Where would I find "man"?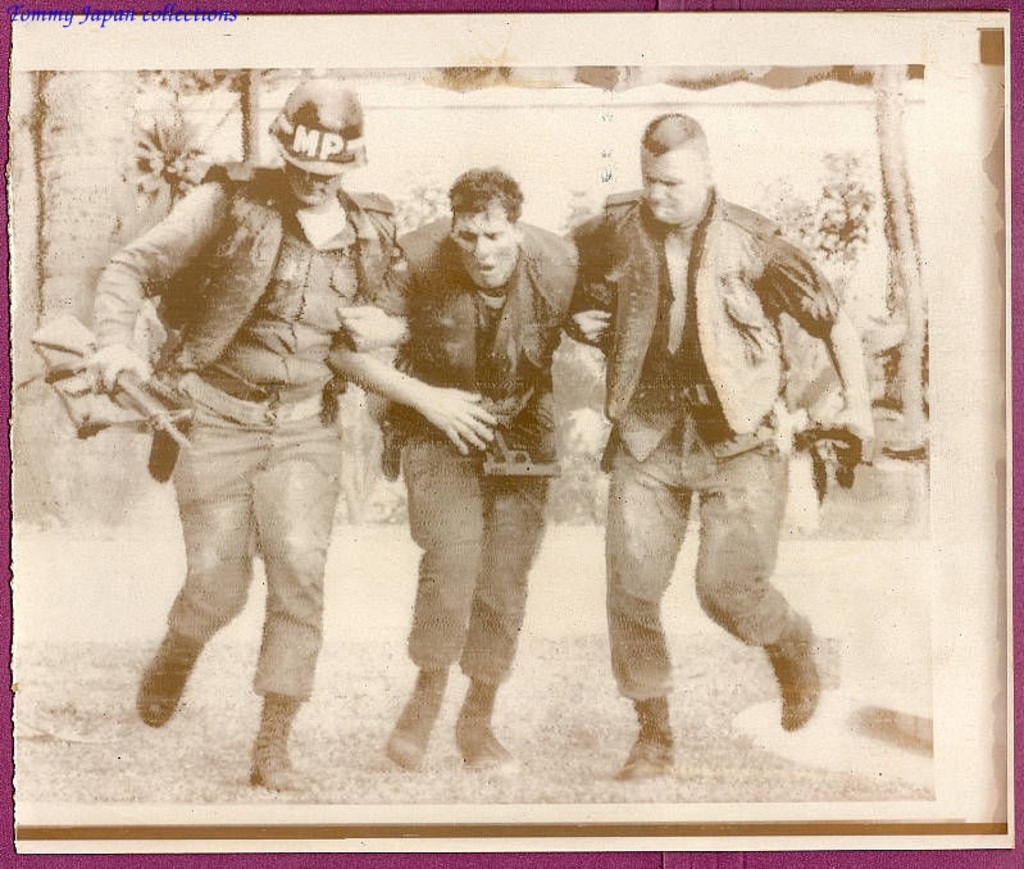
At locate(328, 165, 613, 775).
